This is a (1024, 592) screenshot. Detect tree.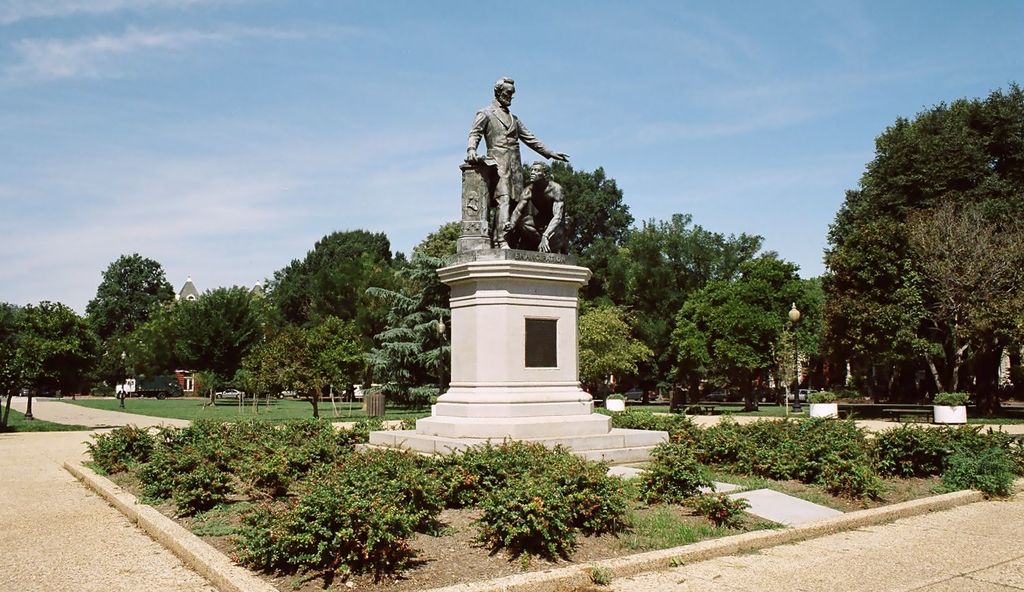
{"x1": 654, "y1": 257, "x2": 810, "y2": 414}.
